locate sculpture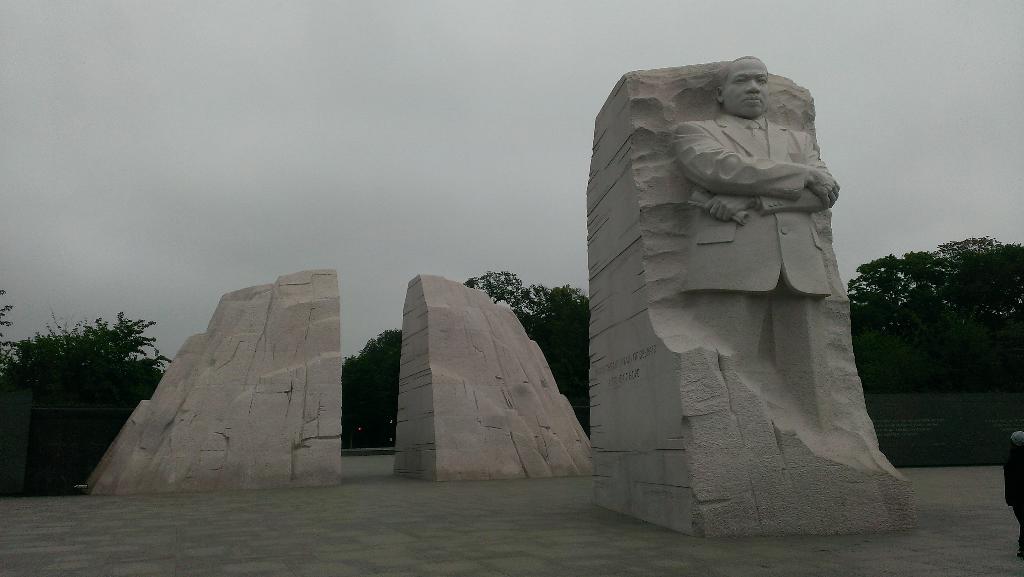
396:275:604:479
